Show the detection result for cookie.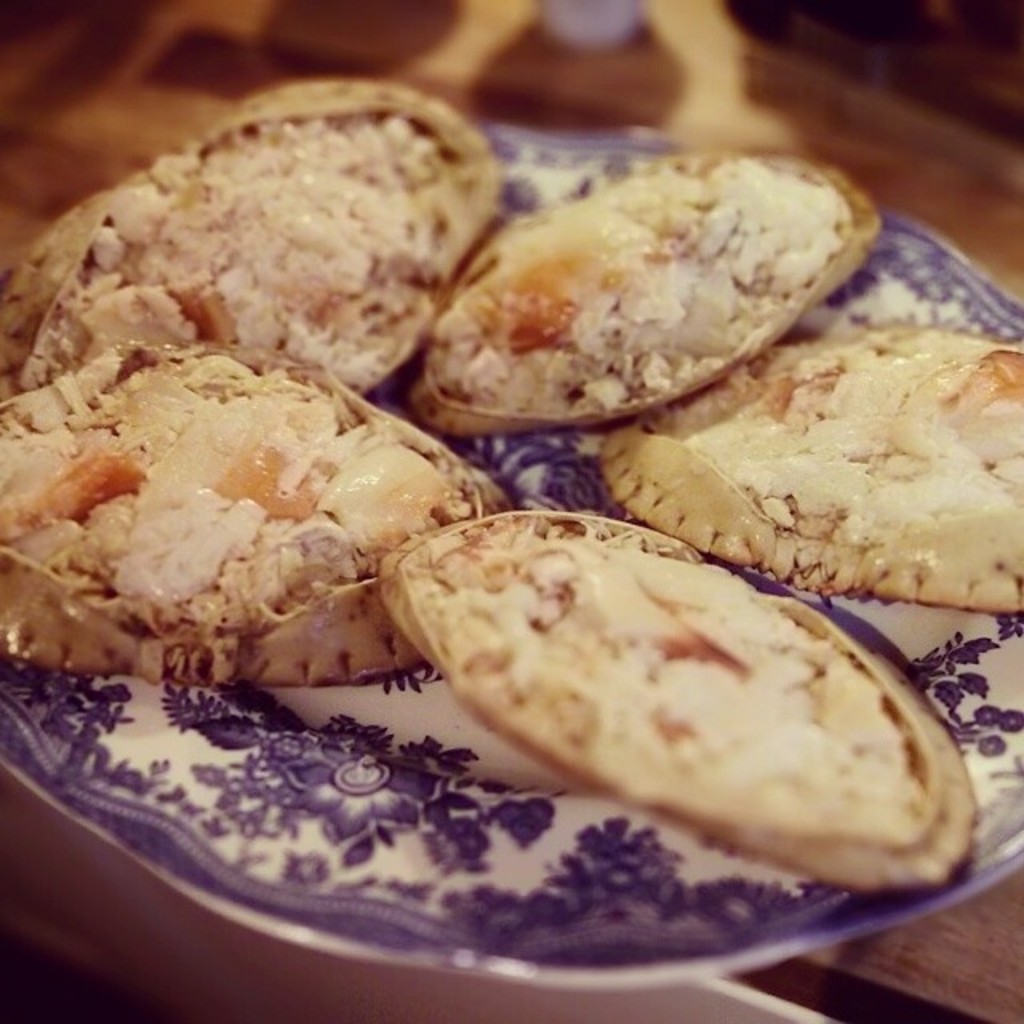
crop(376, 482, 970, 898).
